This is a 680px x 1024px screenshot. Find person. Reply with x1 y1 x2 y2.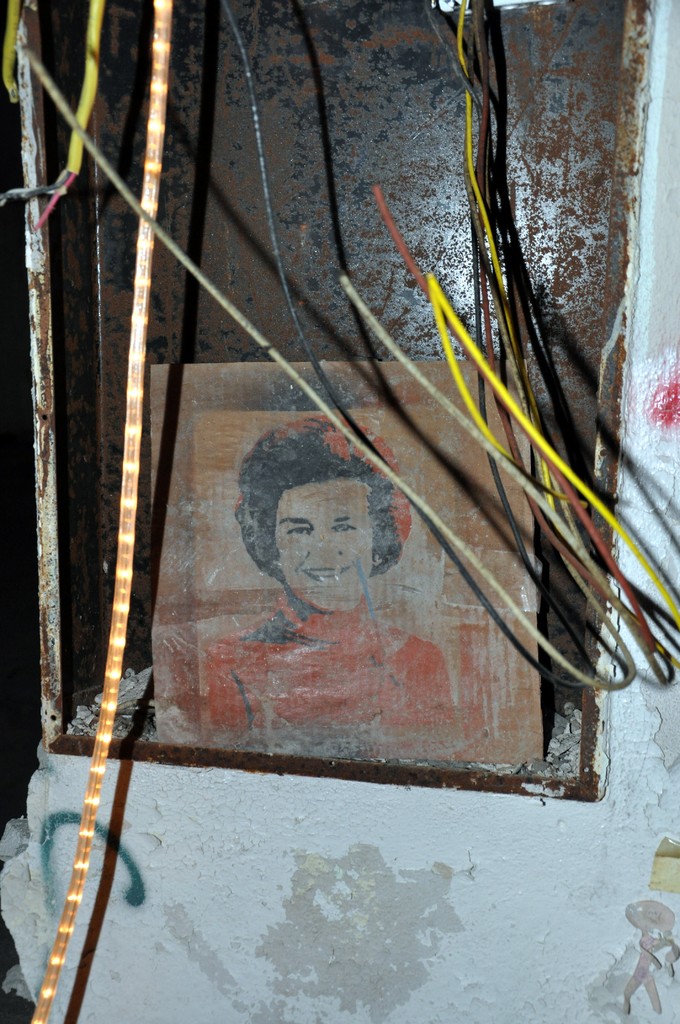
226 439 429 687.
